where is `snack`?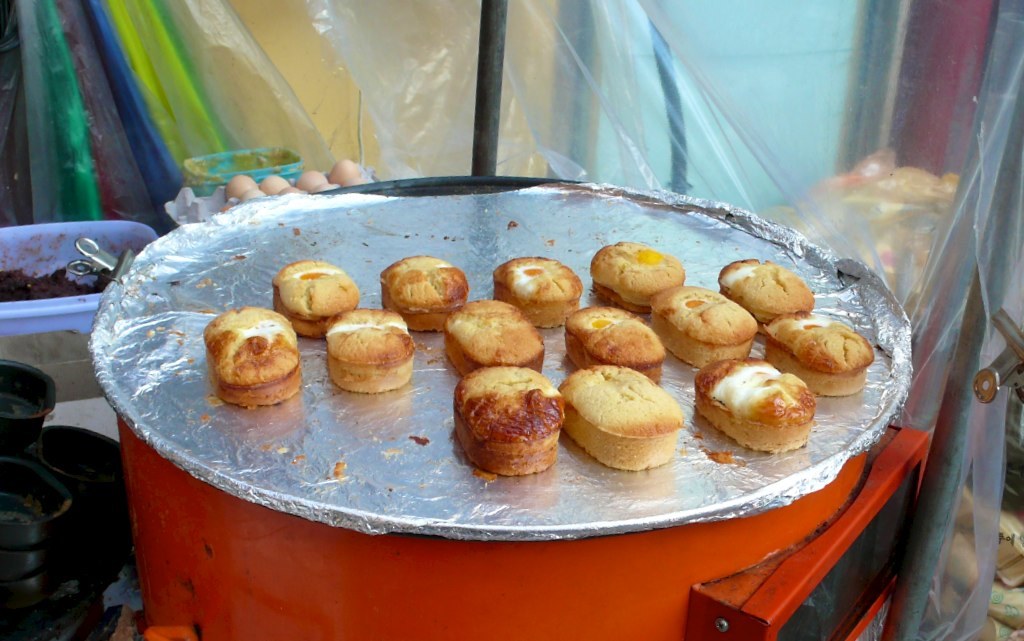
206 306 300 407.
